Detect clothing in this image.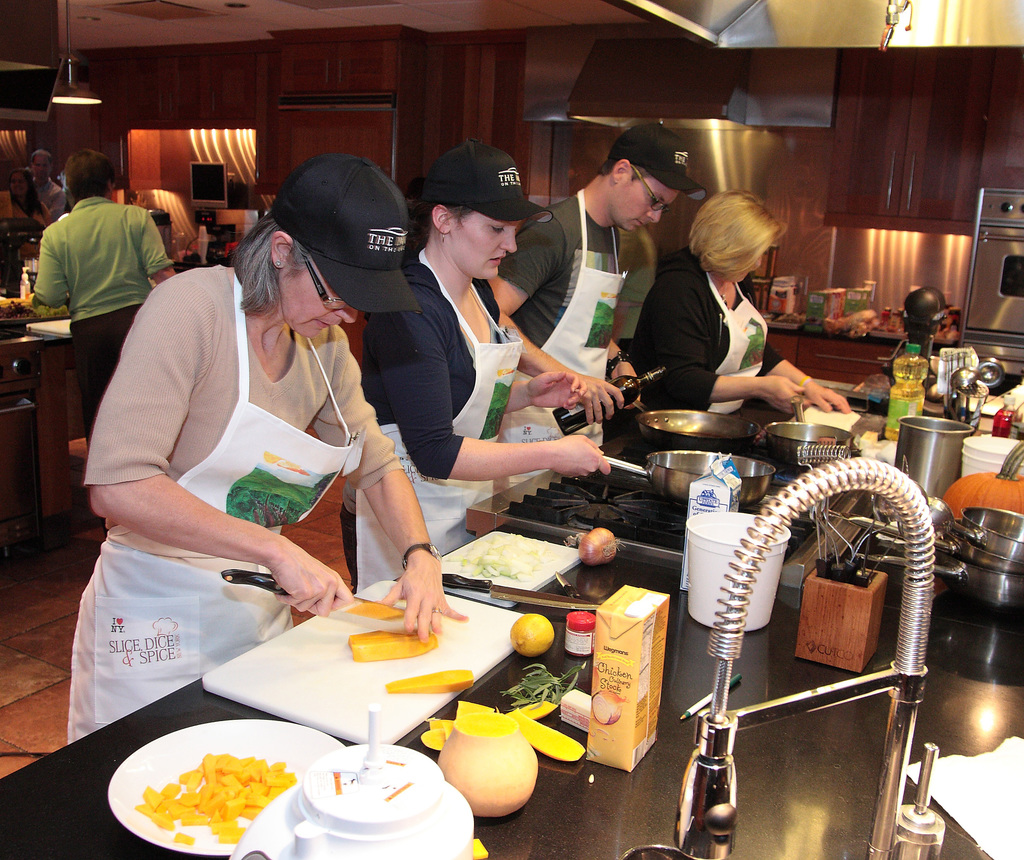
Detection: [335,244,520,588].
